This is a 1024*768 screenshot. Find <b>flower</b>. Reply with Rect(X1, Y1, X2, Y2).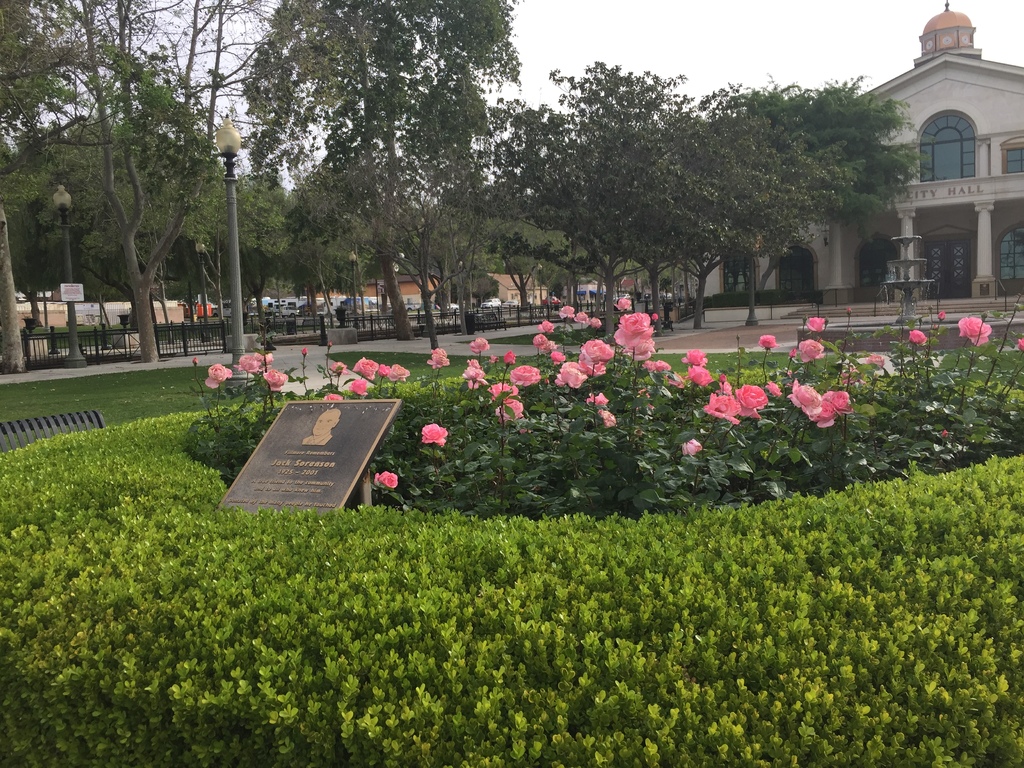
Rect(265, 368, 285, 392).
